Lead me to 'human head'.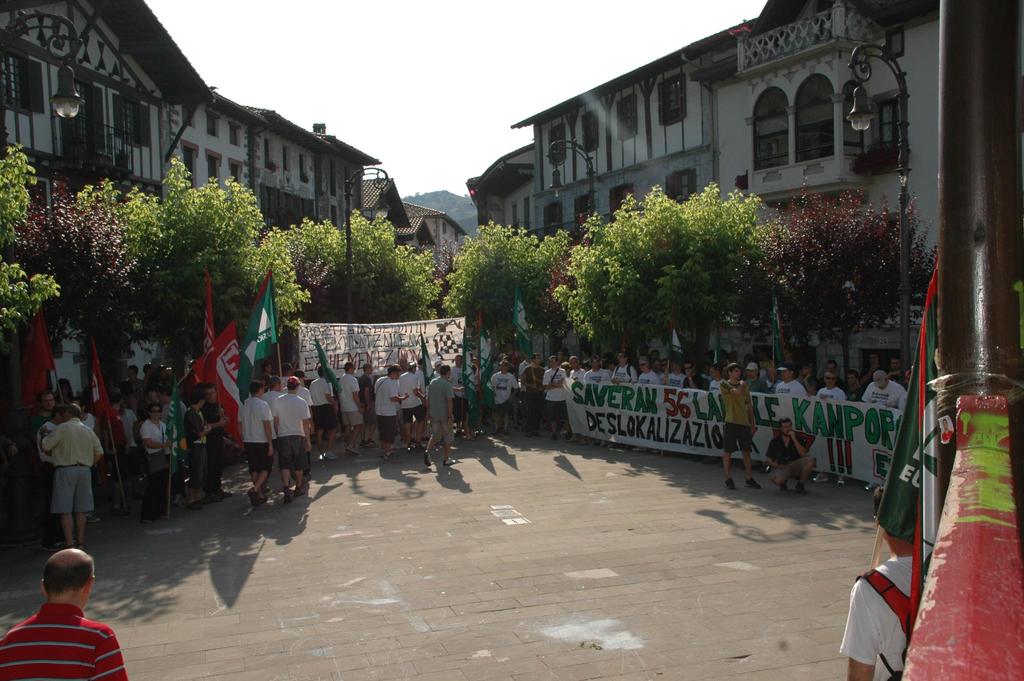
Lead to 550,355,557,368.
